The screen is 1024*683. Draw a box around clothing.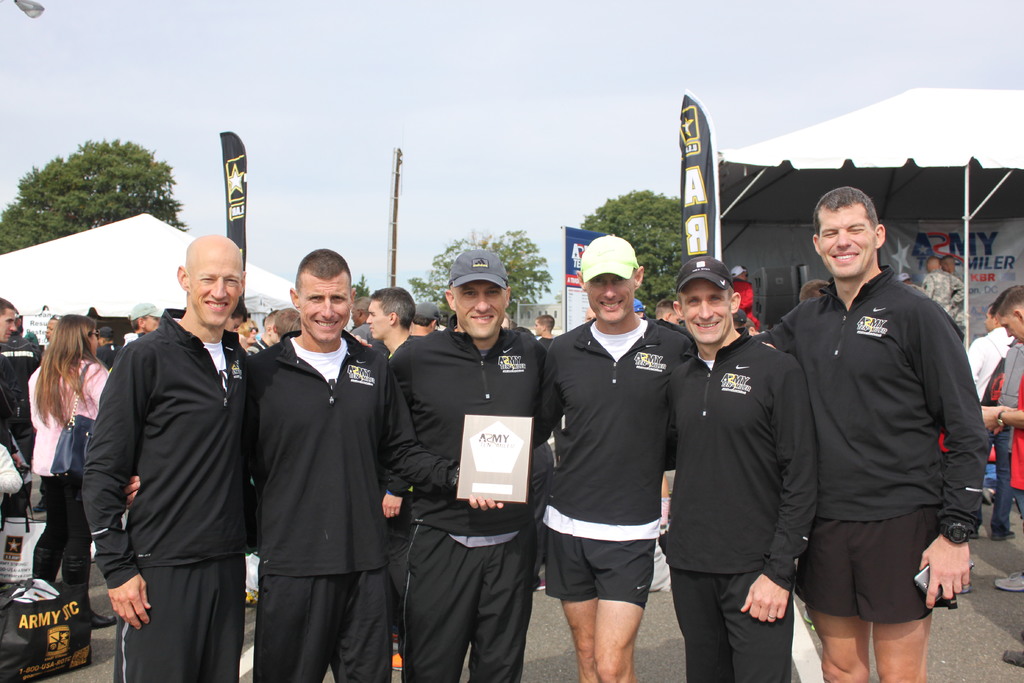
{"x1": 74, "y1": 308, "x2": 250, "y2": 682}.
